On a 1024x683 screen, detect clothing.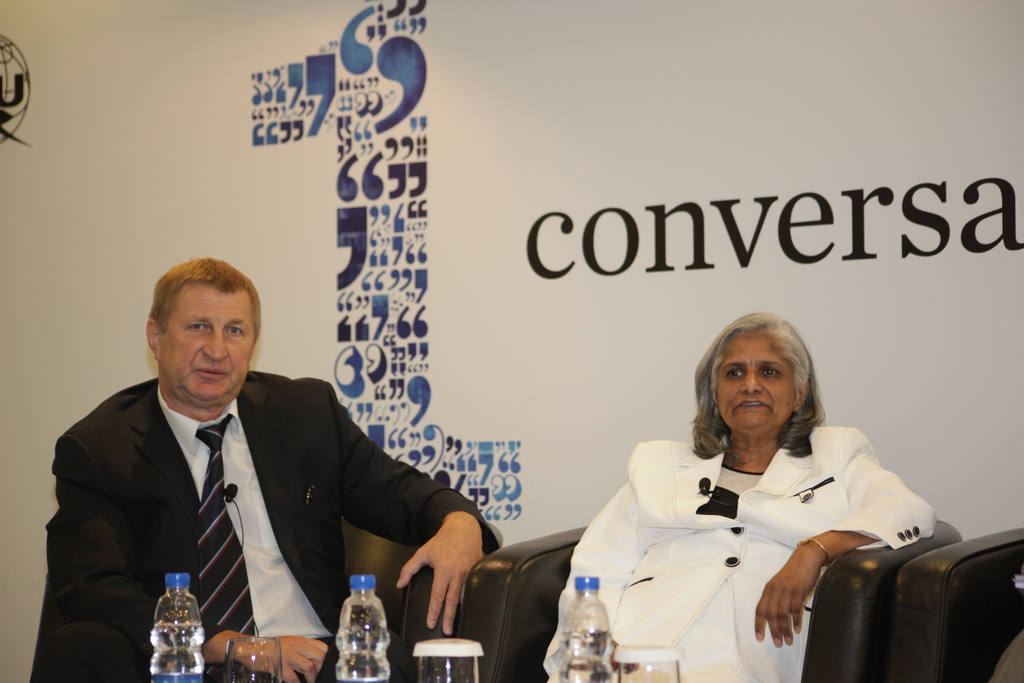
{"left": 579, "top": 400, "right": 931, "bottom": 659}.
